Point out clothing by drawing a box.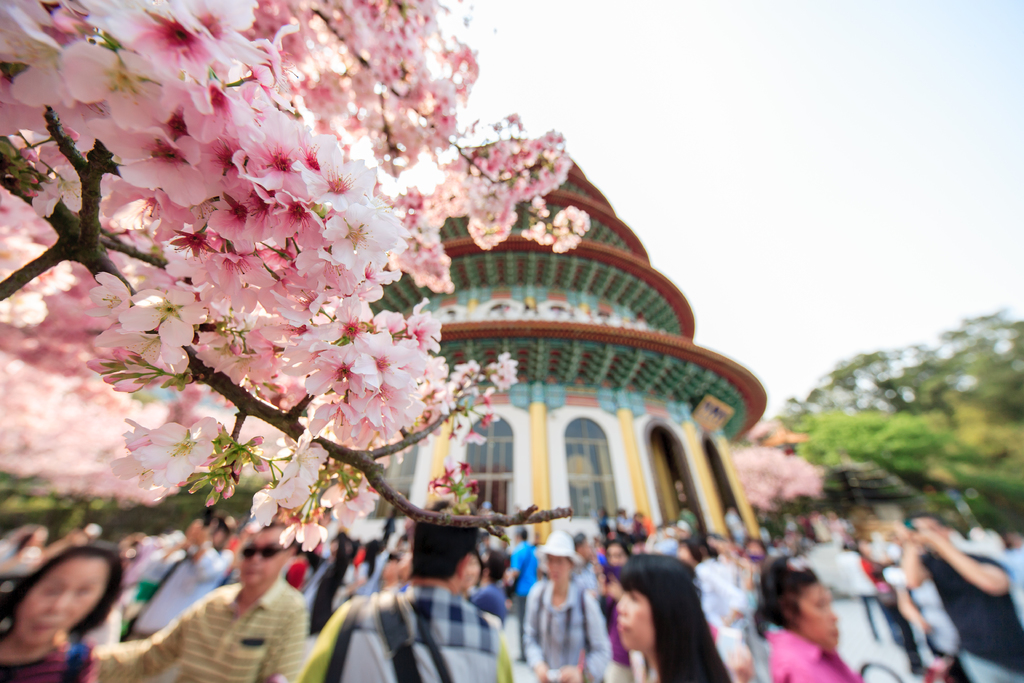
left=766, top=625, right=870, bottom=682.
